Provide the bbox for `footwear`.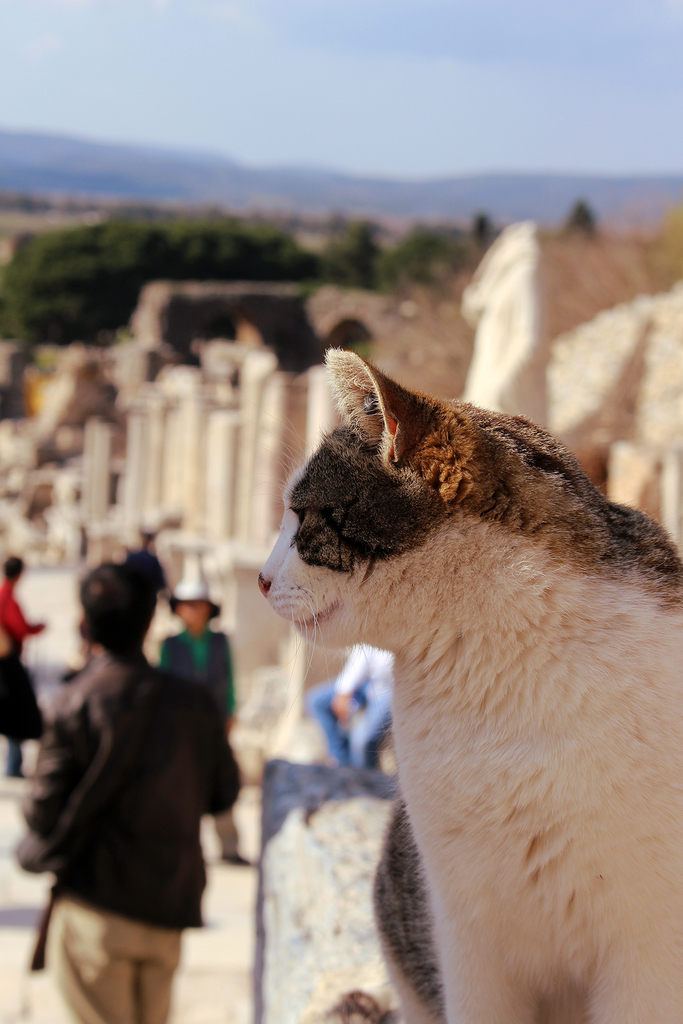
box=[219, 845, 251, 865].
